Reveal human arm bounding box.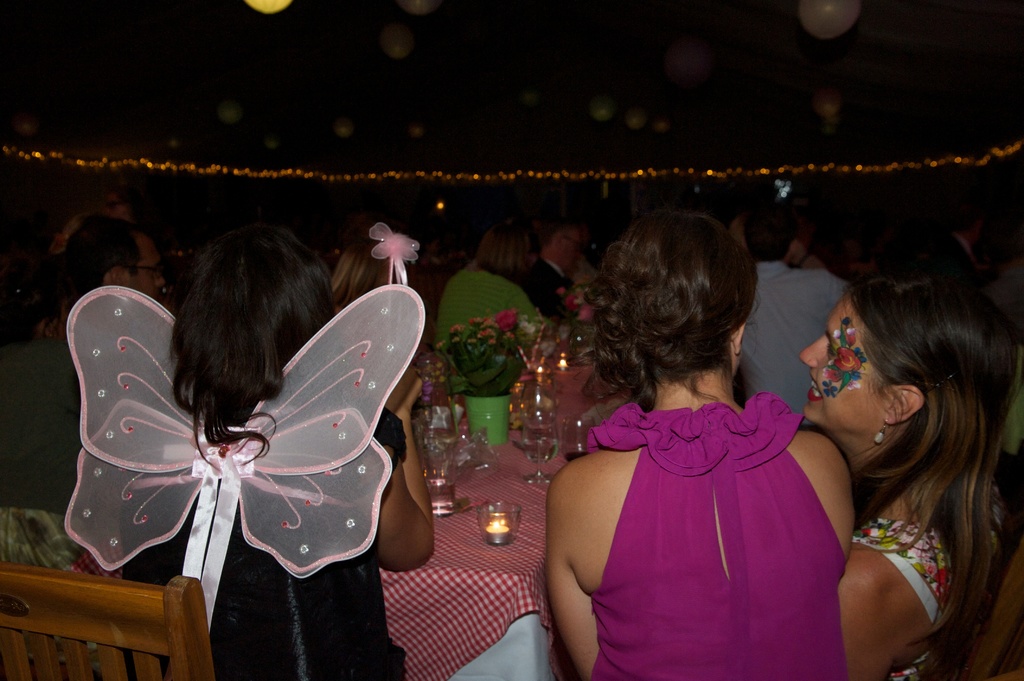
Revealed: (x1=838, y1=550, x2=930, y2=680).
